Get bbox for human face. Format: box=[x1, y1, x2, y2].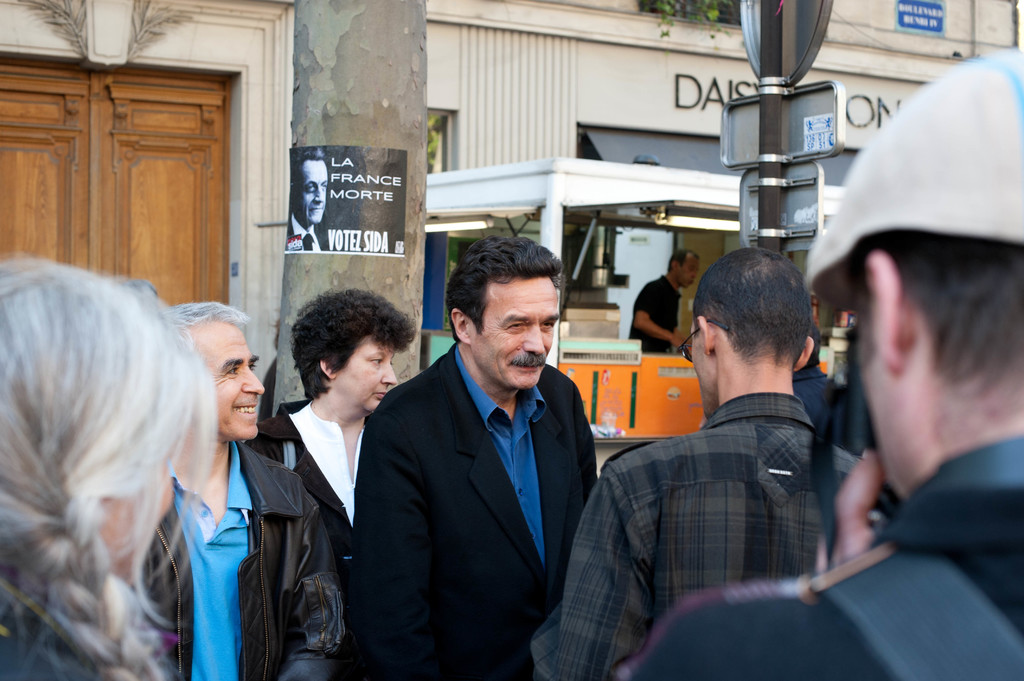
box=[469, 272, 562, 387].
